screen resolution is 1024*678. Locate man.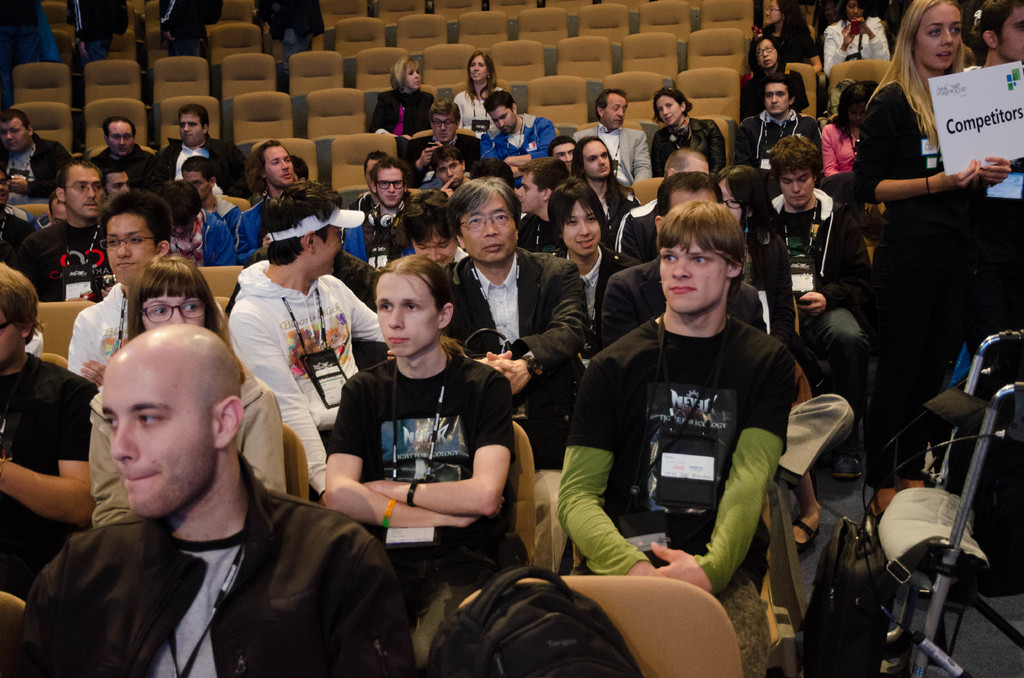
Rect(746, 135, 876, 442).
